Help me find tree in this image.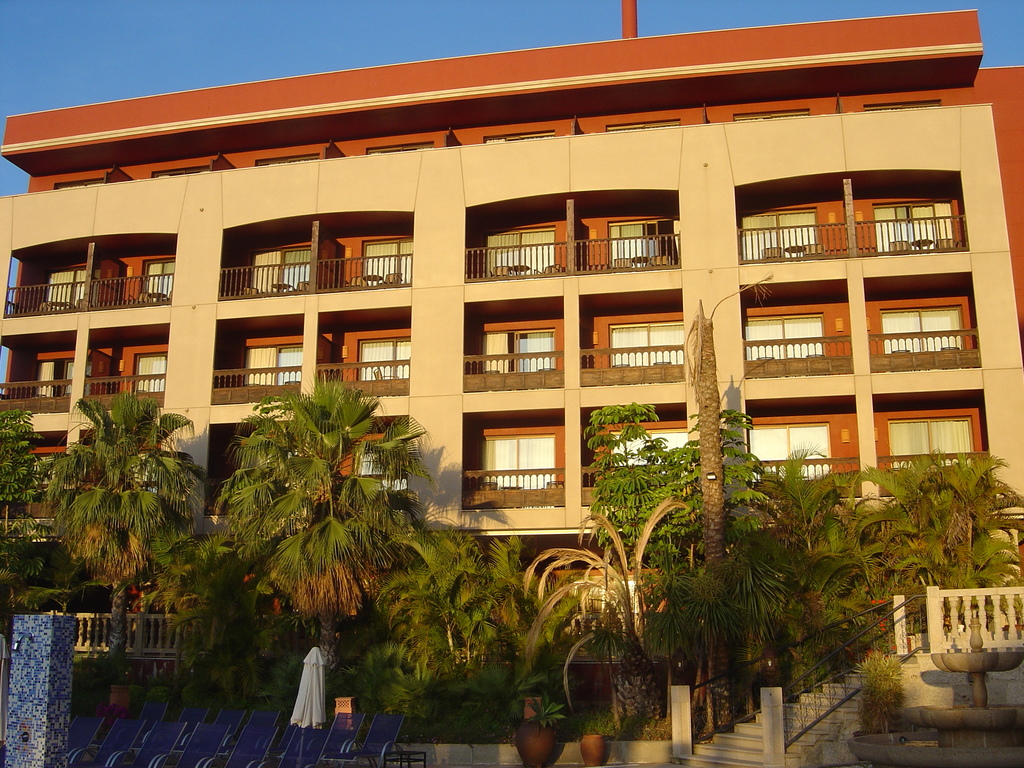
Found it: 54 393 214 715.
